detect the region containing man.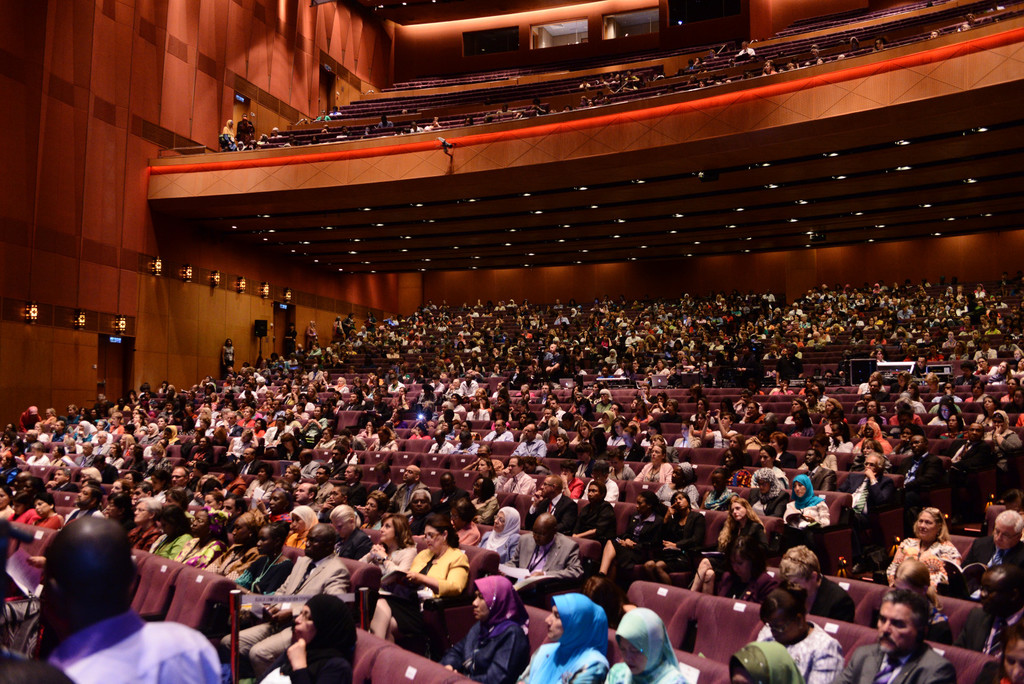
[840,448,895,562].
